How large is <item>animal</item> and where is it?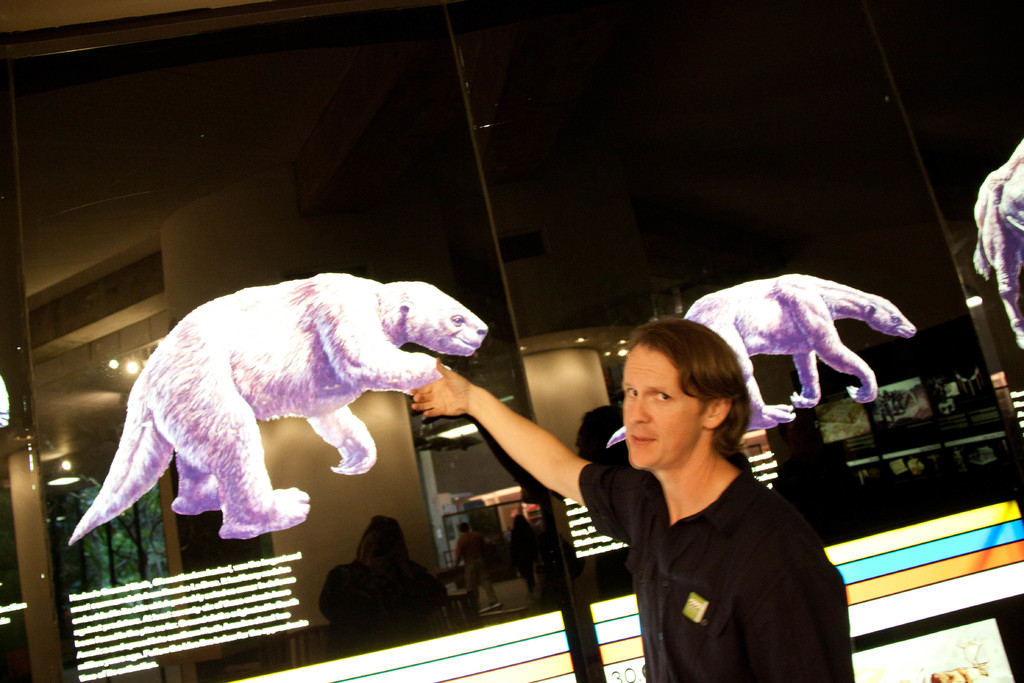
Bounding box: left=967, top=136, right=1023, bottom=352.
